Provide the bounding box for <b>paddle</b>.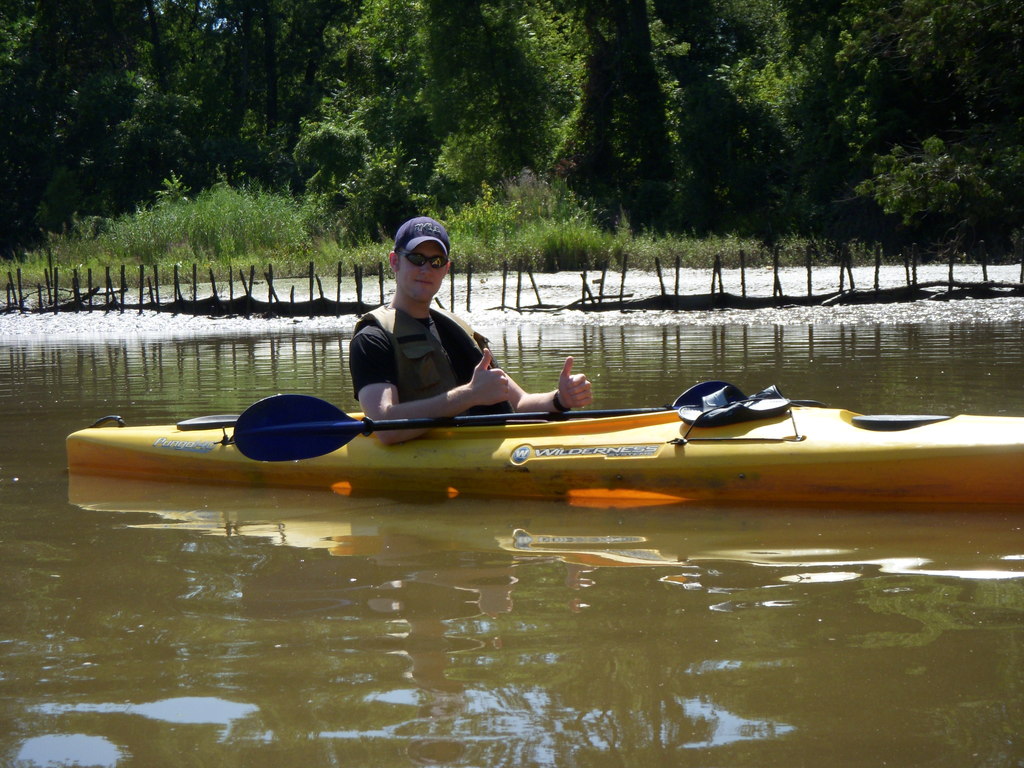
detection(232, 383, 742, 467).
